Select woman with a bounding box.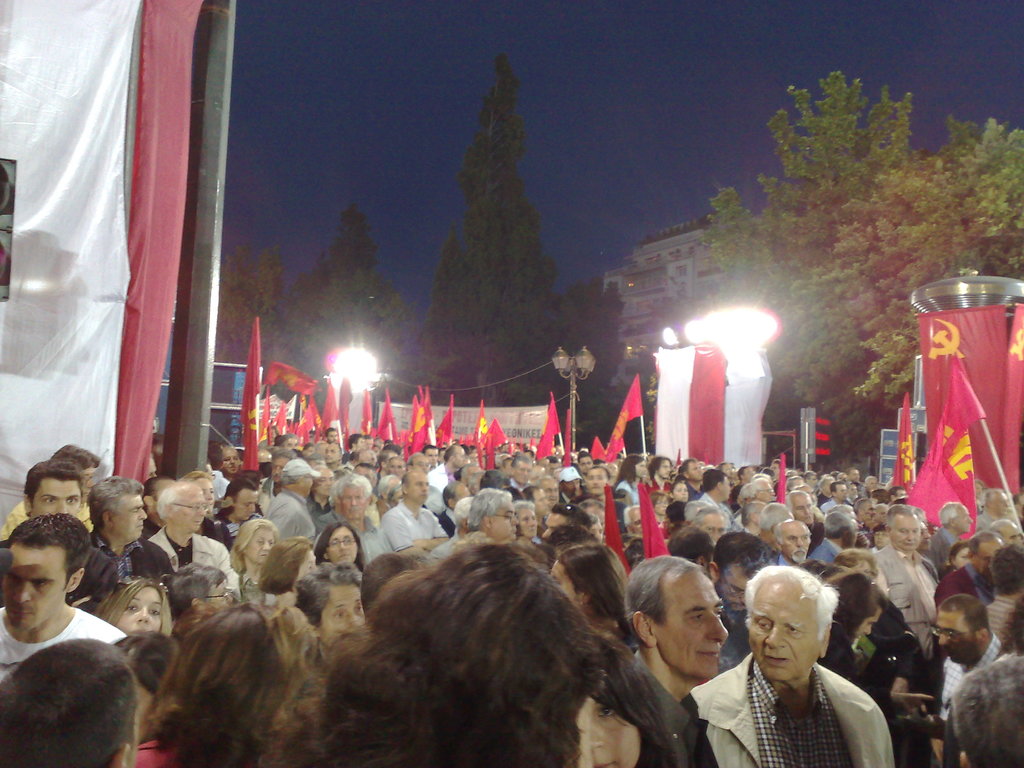
669,481,693,506.
